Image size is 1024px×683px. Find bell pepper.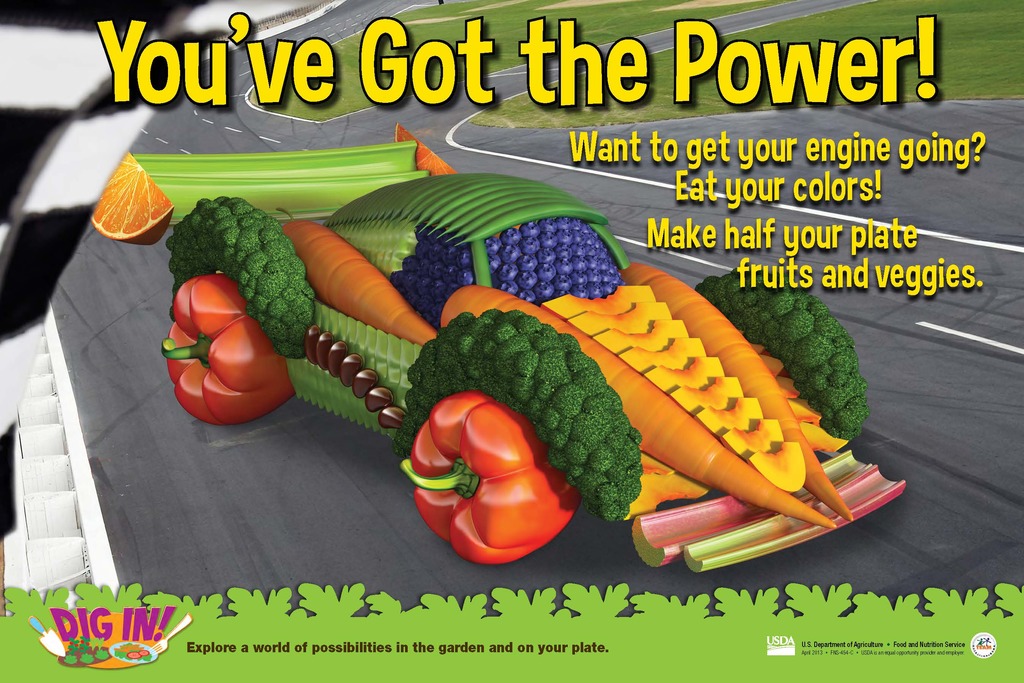
403 394 579 564.
